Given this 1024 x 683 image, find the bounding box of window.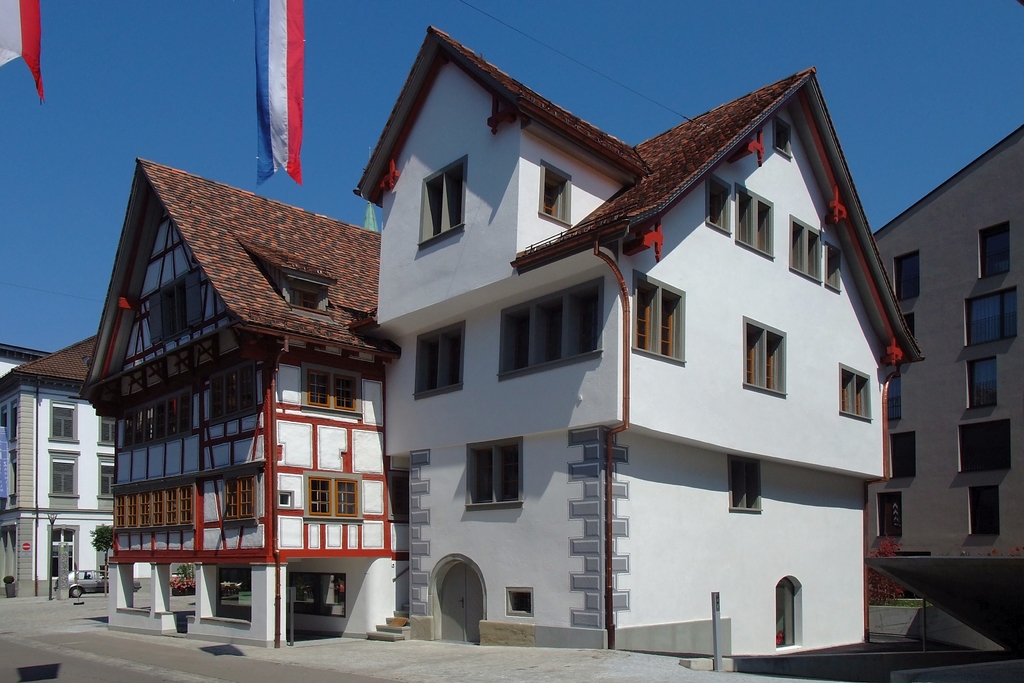
bbox=[874, 493, 903, 542].
